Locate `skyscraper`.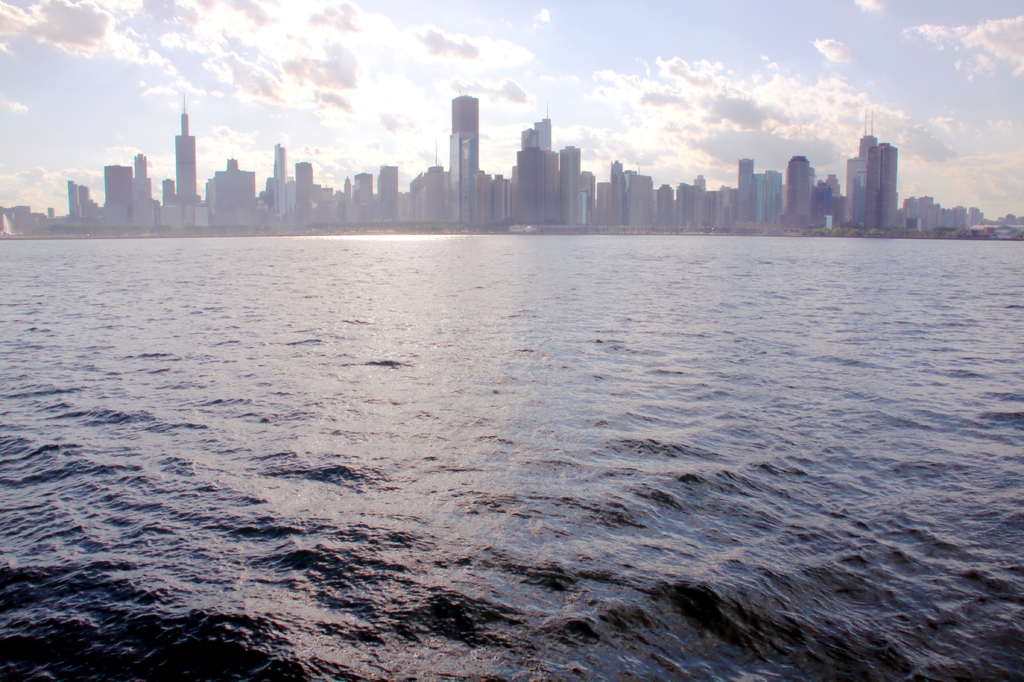
Bounding box: select_region(786, 155, 808, 221).
